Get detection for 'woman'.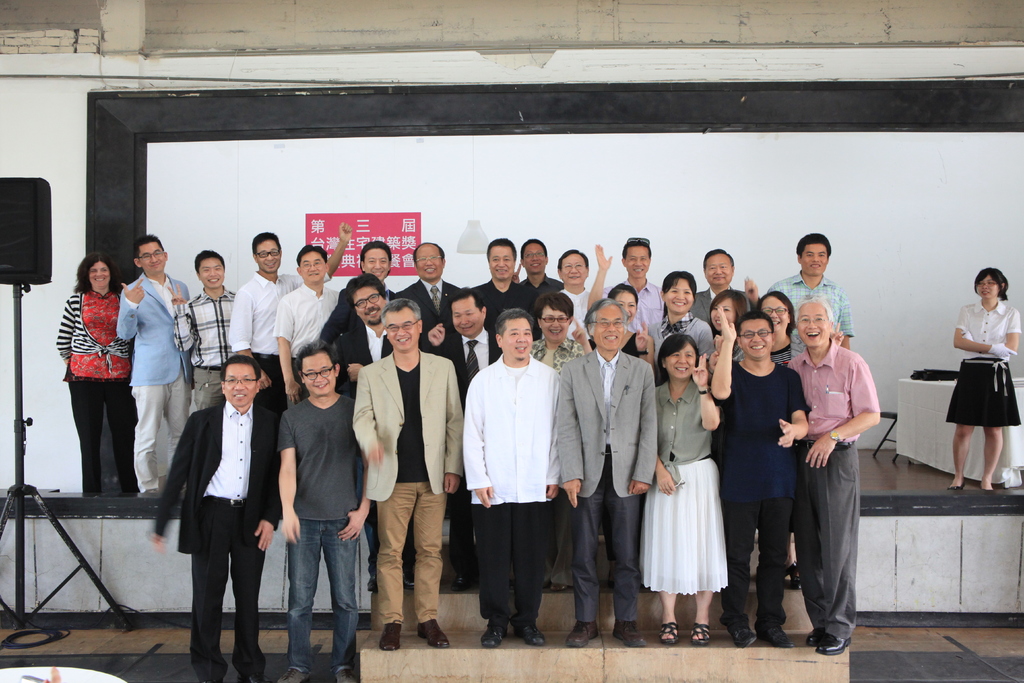
Detection: <bbox>56, 252, 140, 498</bbox>.
